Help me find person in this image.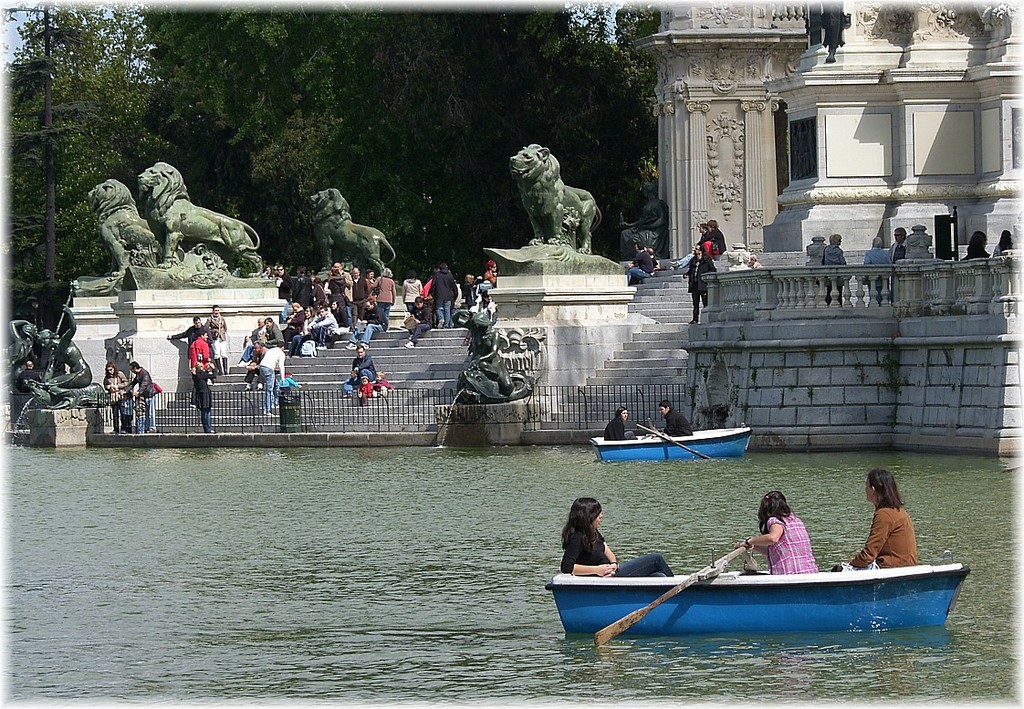
Found it: crop(821, 232, 851, 304).
